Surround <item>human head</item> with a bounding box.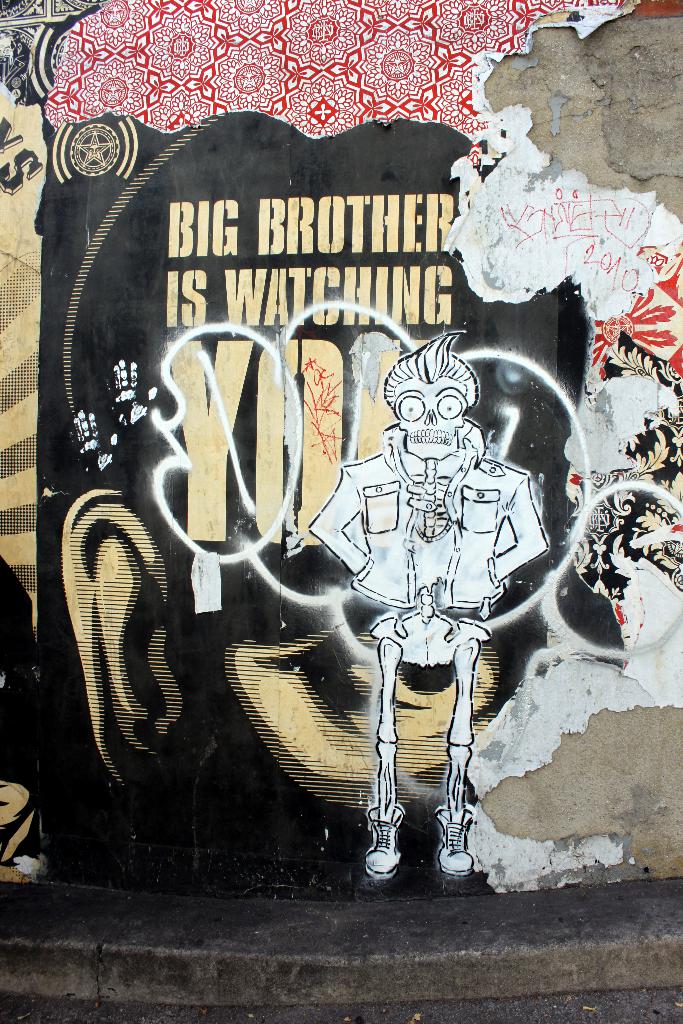
[left=376, top=355, right=486, bottom=463].
